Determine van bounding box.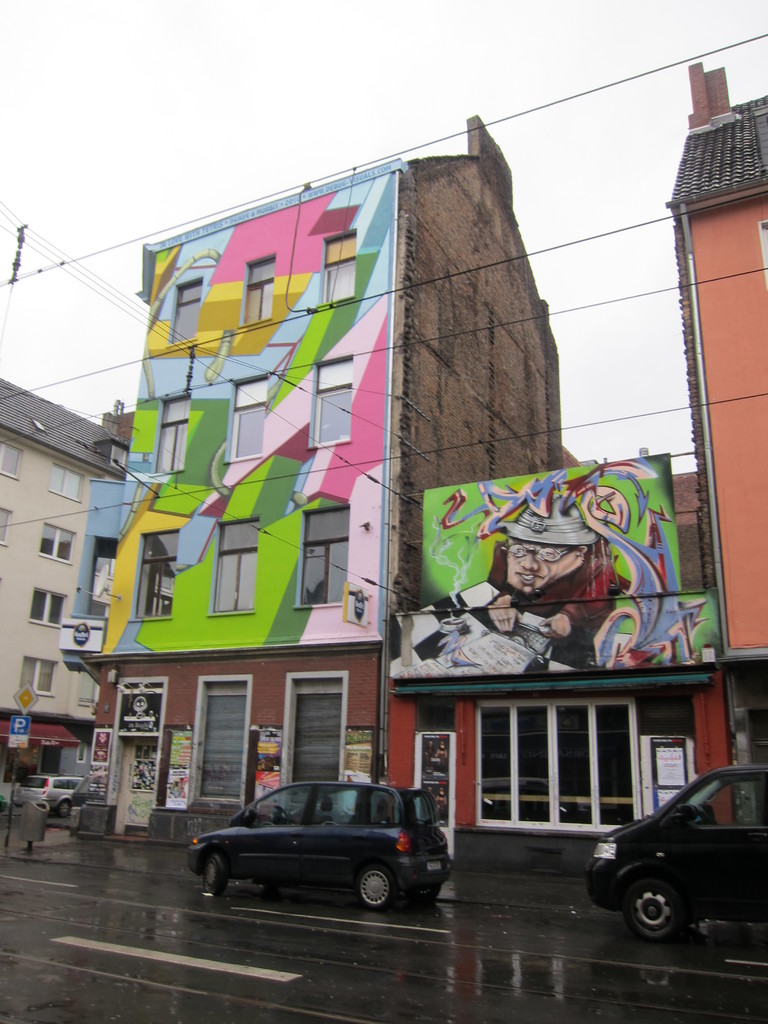
Determined: <bbox>583, 764, 767, 943</bbox>.
